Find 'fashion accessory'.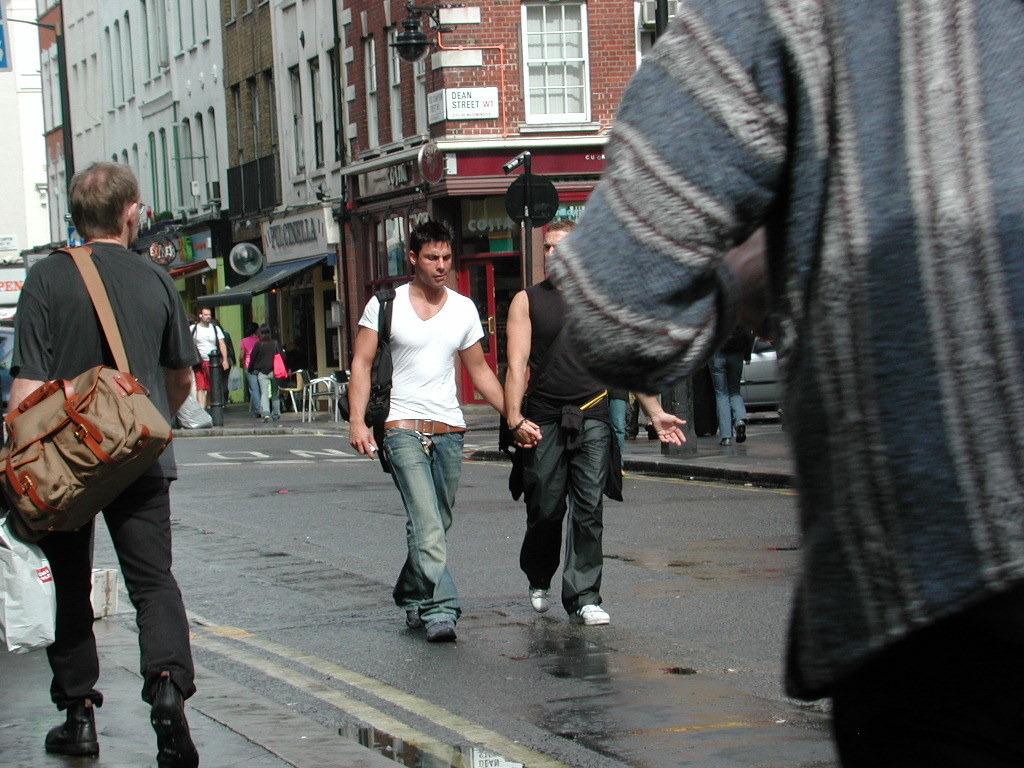
[719,440,730,444].
